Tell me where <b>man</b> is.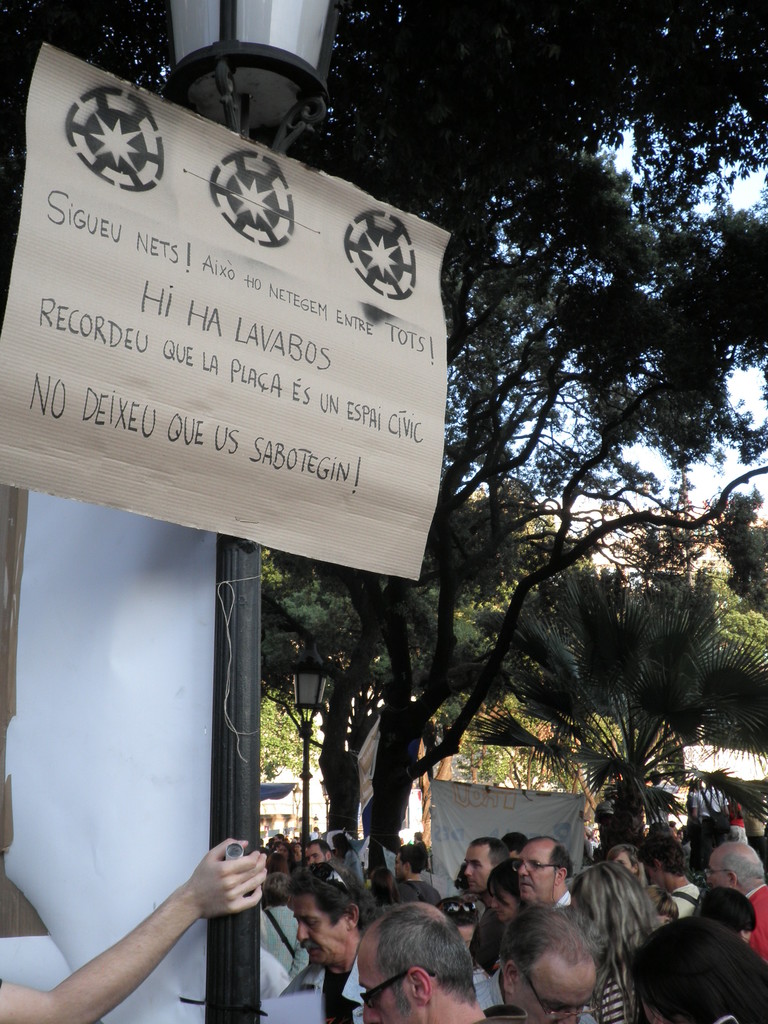
<b>man</b> is at [506, 833, 574, 912].
